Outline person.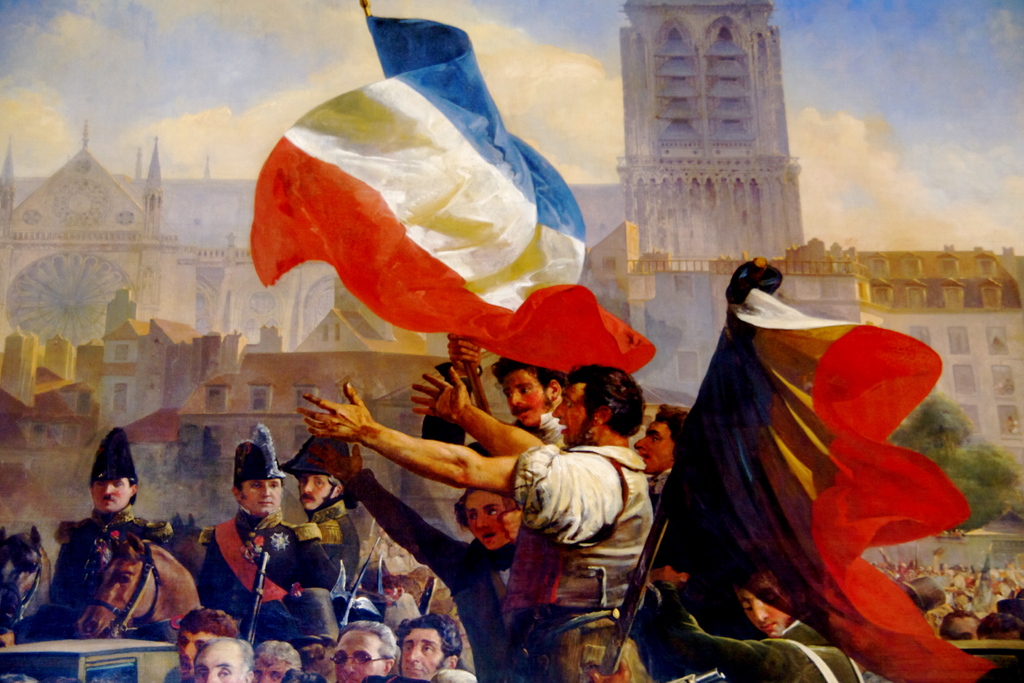
Outline: 449:353:572:441.
